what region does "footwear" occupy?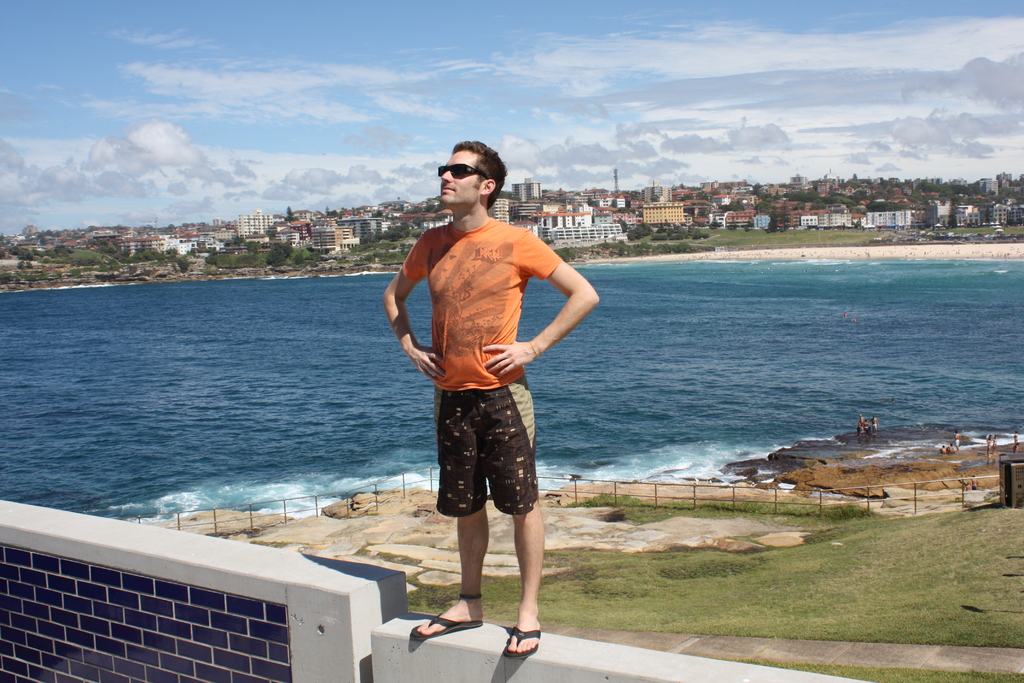
(504,625,542,659).
